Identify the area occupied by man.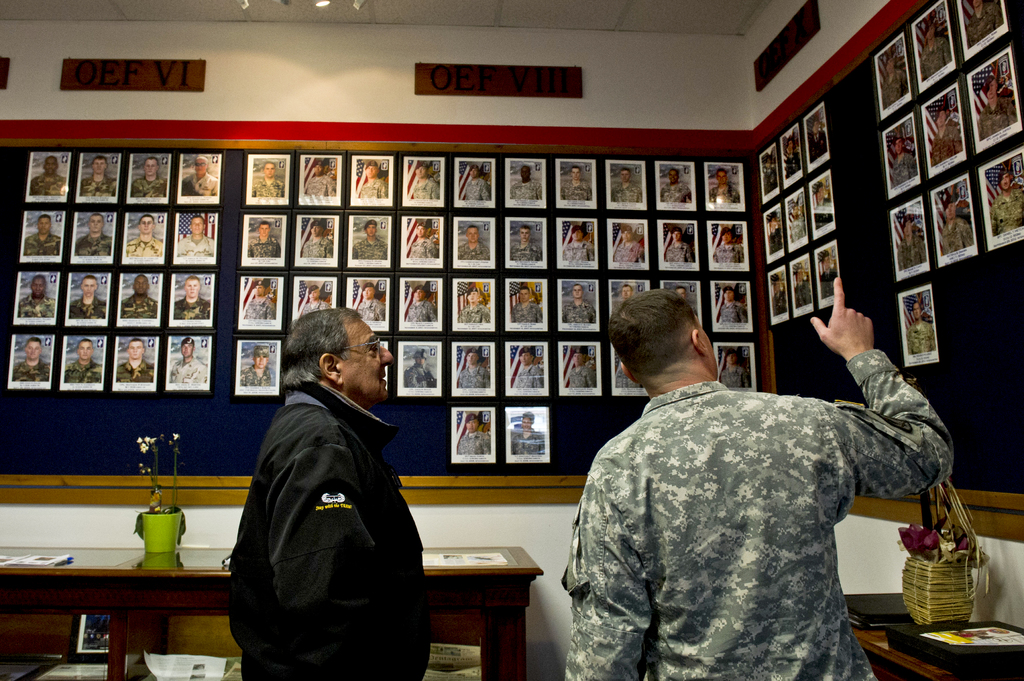
Area: left=612, top=225, right=646, bottom=261.
